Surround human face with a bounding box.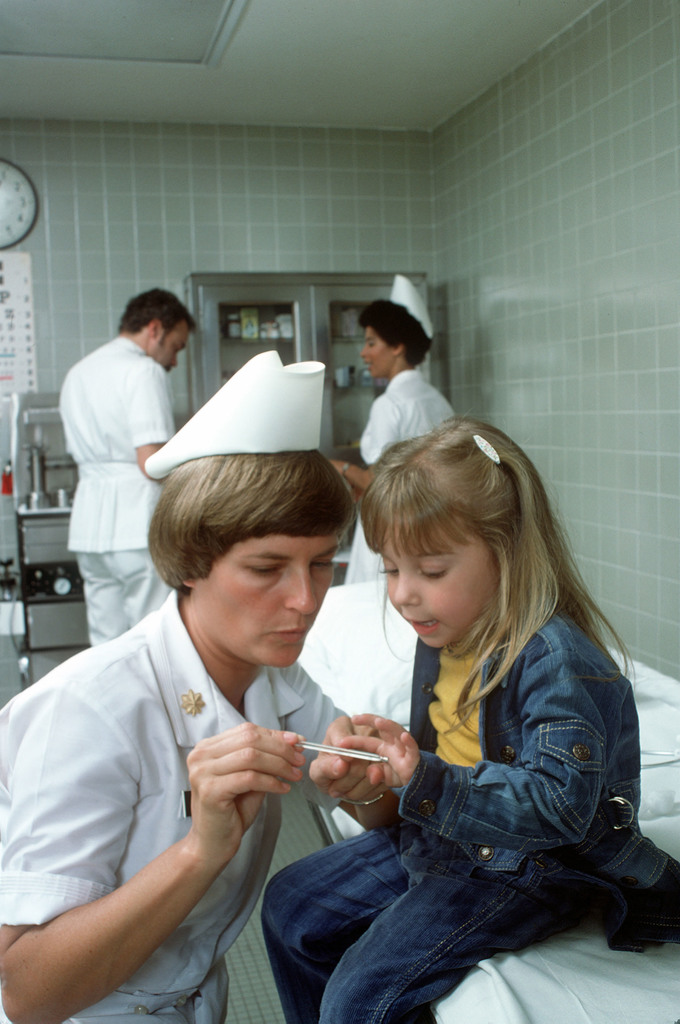
[x1=150, y1=310, x2=194, y2=372].
